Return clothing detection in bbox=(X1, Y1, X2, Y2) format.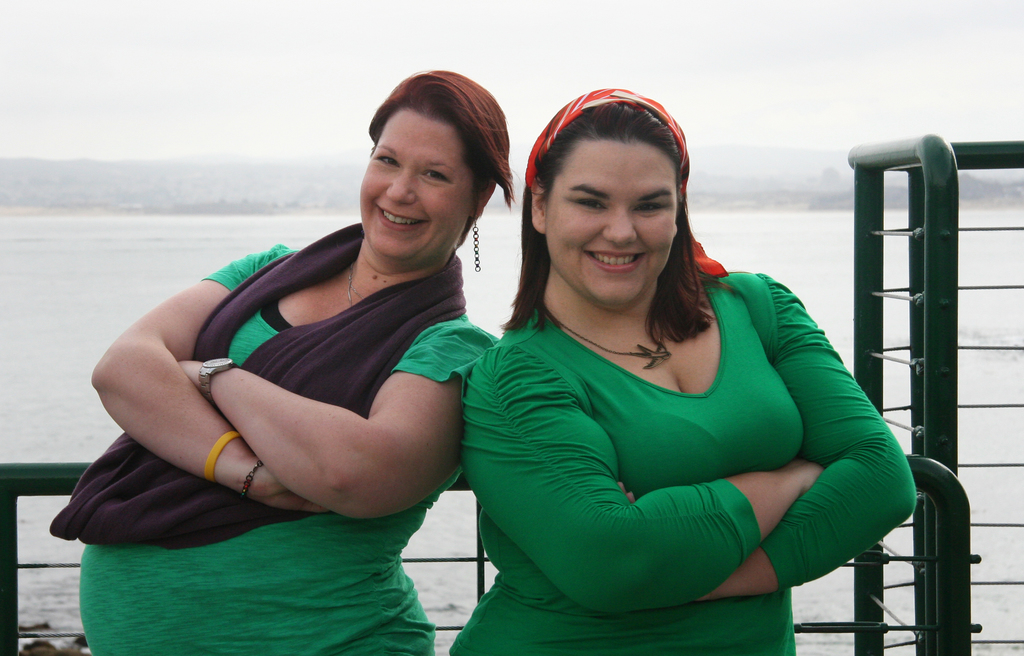
bbox=(81, 246, 516, 655).
